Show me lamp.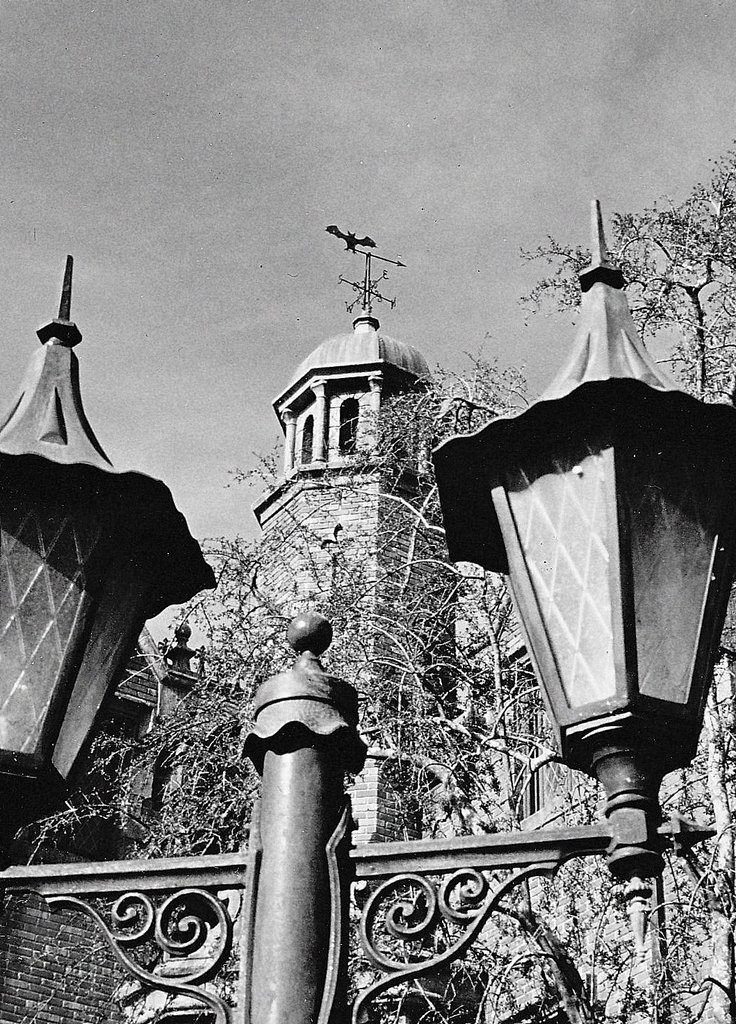
lamp is here: select_region(420, 194, 735, 1023).
